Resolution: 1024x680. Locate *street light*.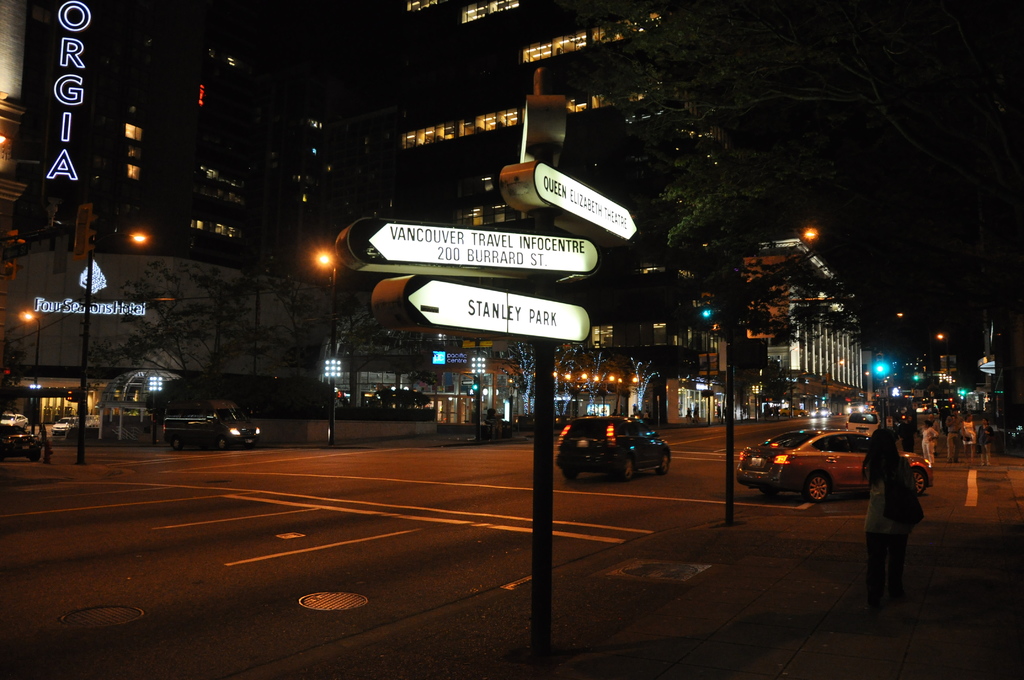
BBox(310, 247, 348, 440).
